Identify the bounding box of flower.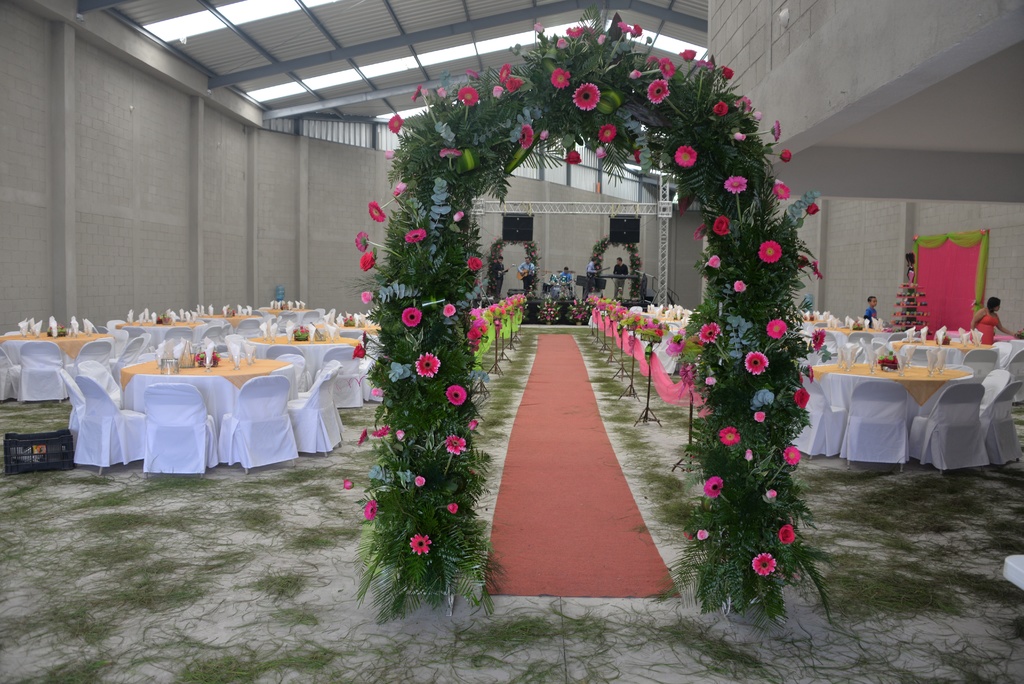
x1=694 y1=531 x2=709 y2=544.
